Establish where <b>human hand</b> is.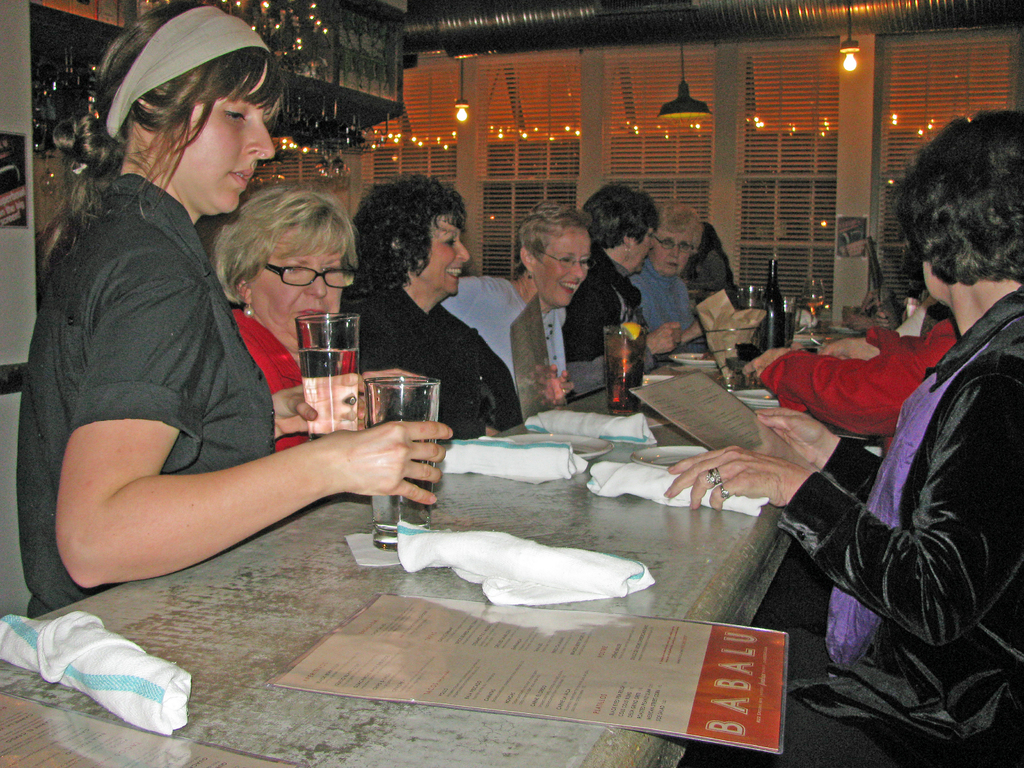
Established at box(819, 335, 882, 361).
